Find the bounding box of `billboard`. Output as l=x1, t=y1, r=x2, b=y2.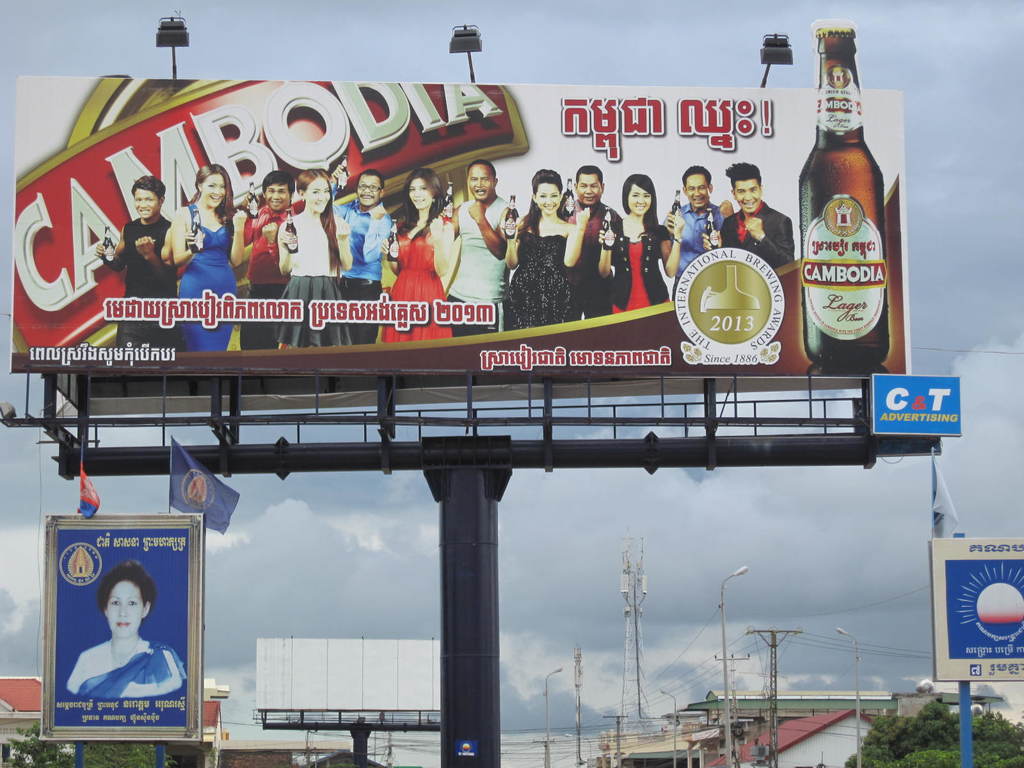
l=871, t=372, r=956, b=433.
